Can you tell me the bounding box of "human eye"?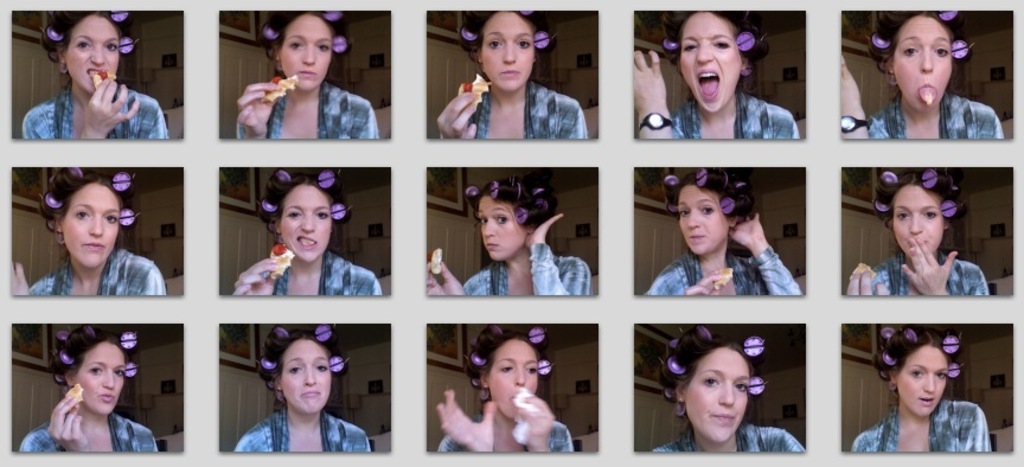
104/211/117/225.
